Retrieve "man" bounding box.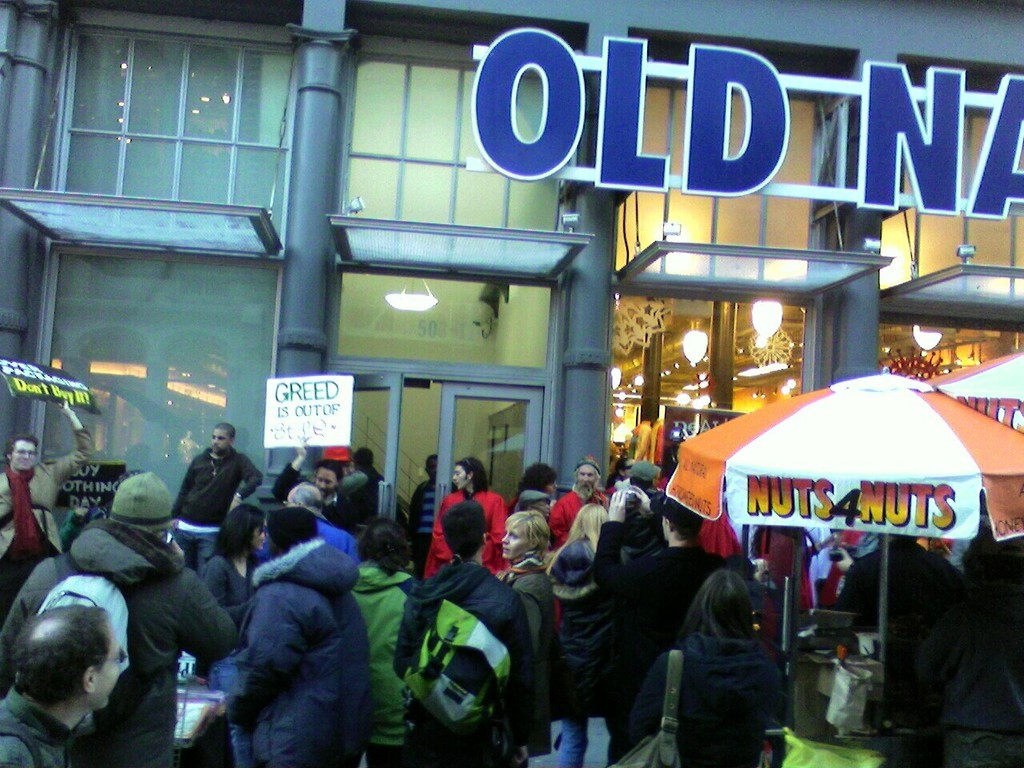
Bounding box: <region>607, 486, 737, 767</region>.
